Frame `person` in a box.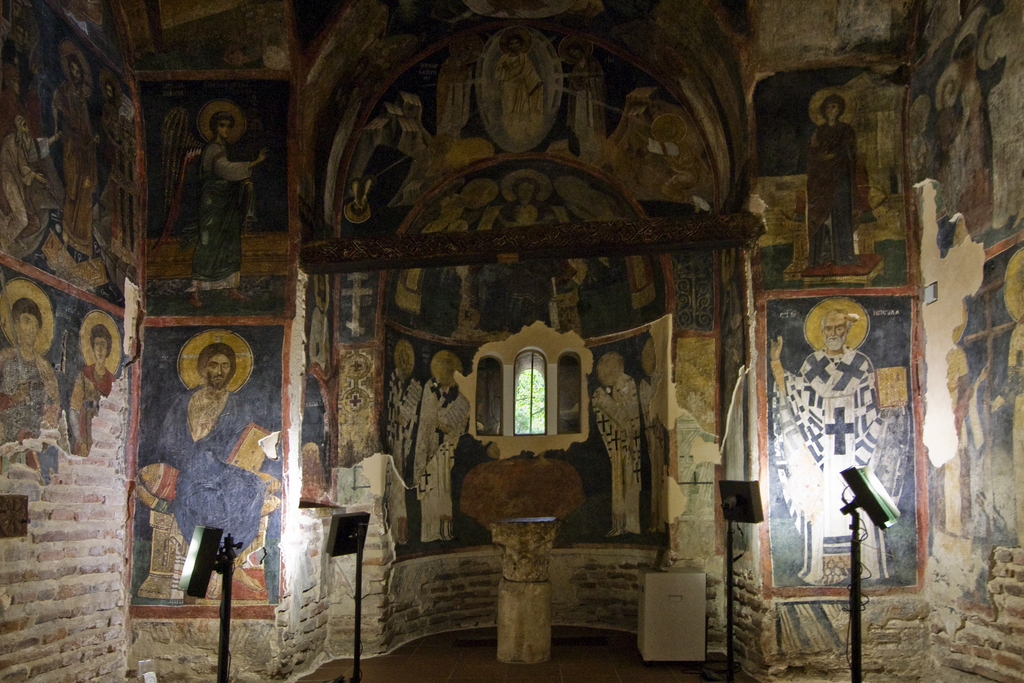
<region>2, 63, 44, 213</region>.
